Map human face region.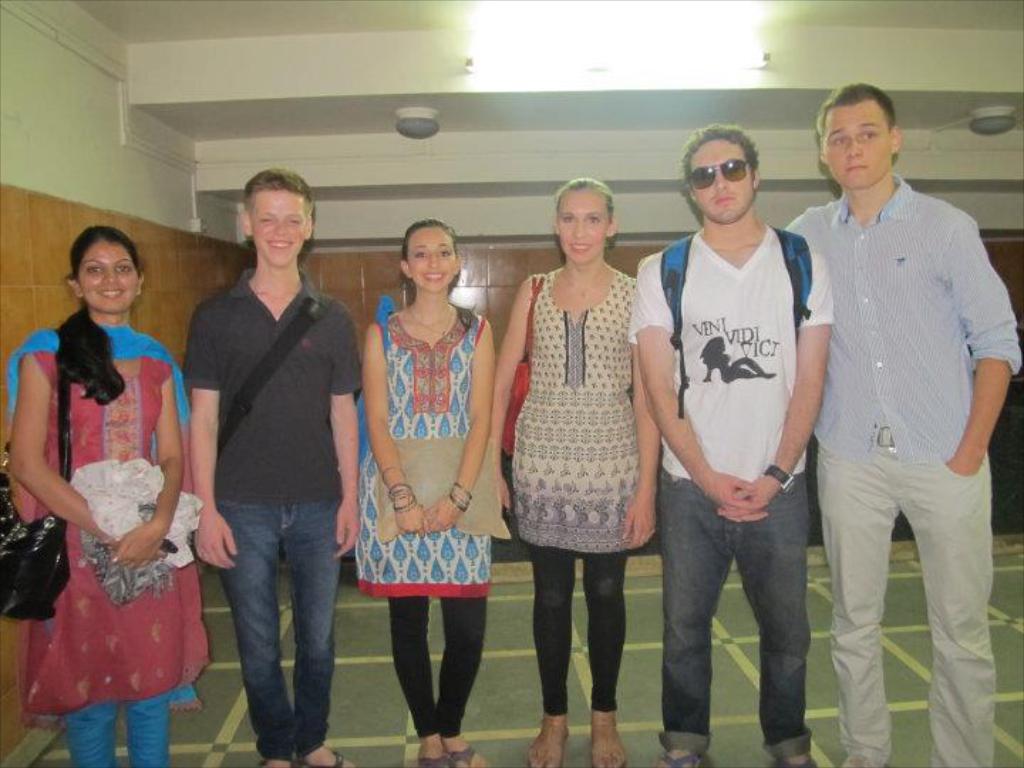
Mapped to l=815, t=102, r=892, b=189.
